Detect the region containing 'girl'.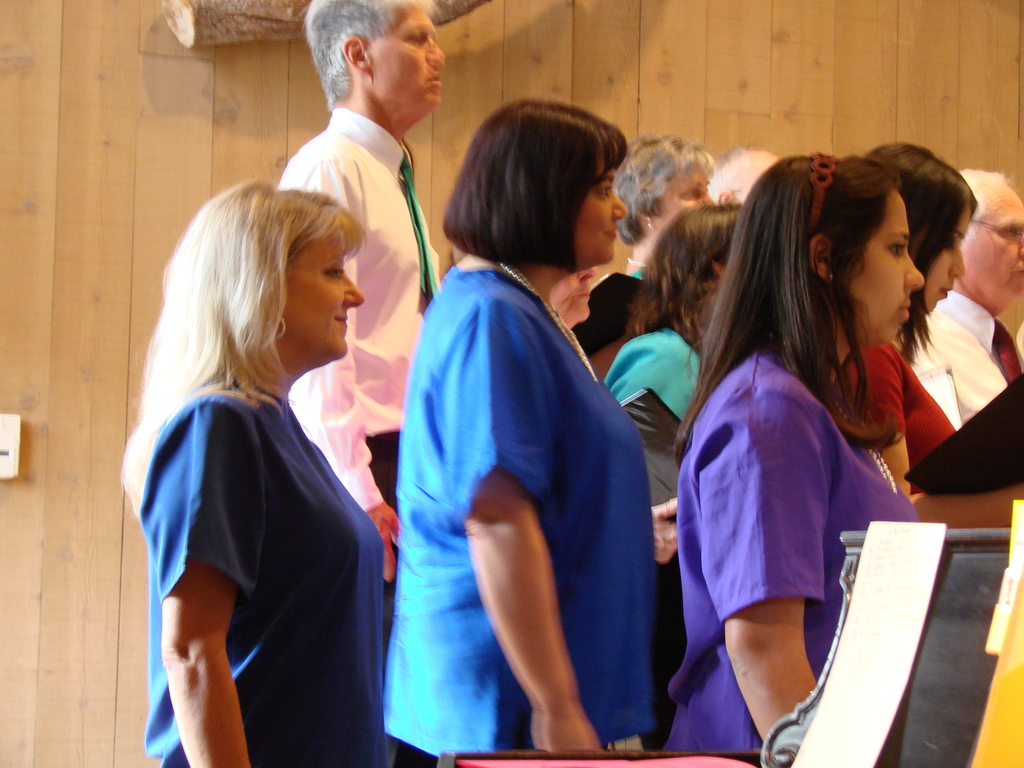
bbox=[384, 101, 654, 750].
